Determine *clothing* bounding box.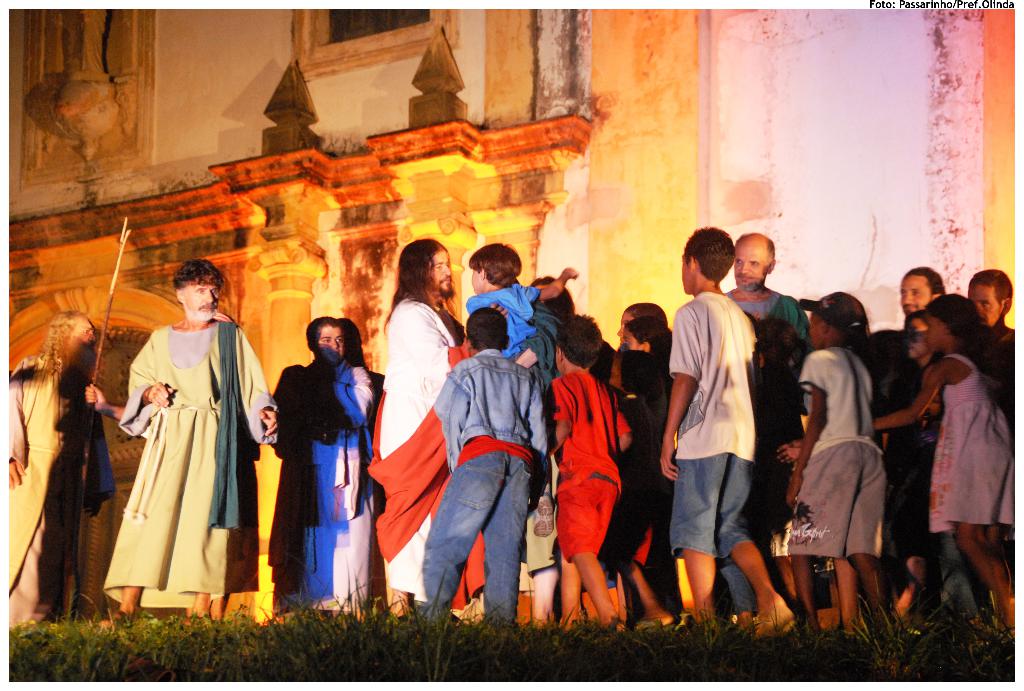
Determined: (100,324,280,592).
